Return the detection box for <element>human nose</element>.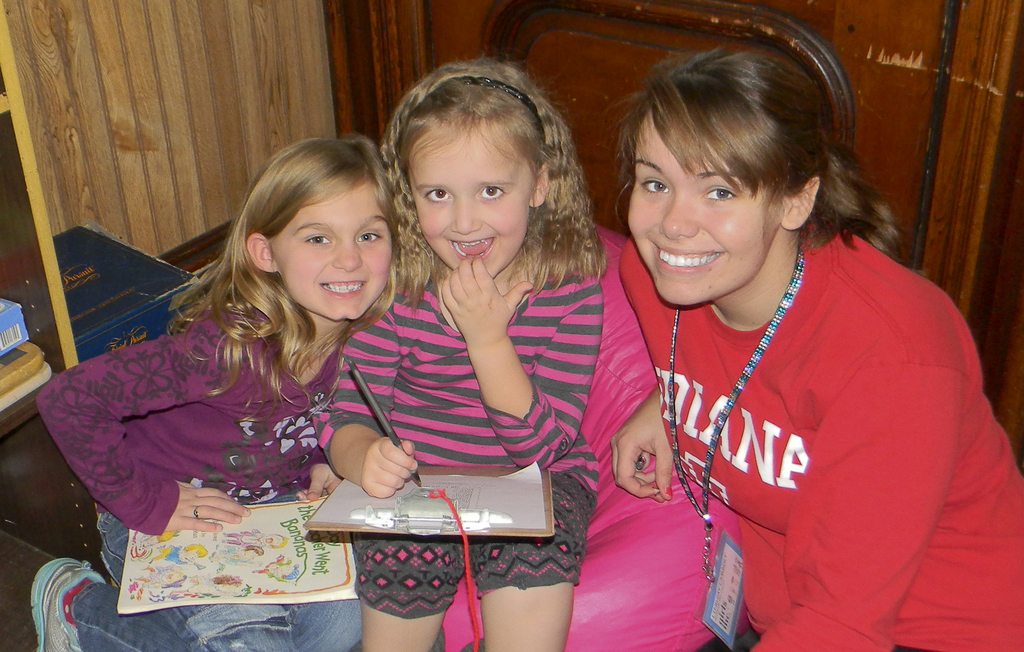
Rect(657, 189, 699, 241).
